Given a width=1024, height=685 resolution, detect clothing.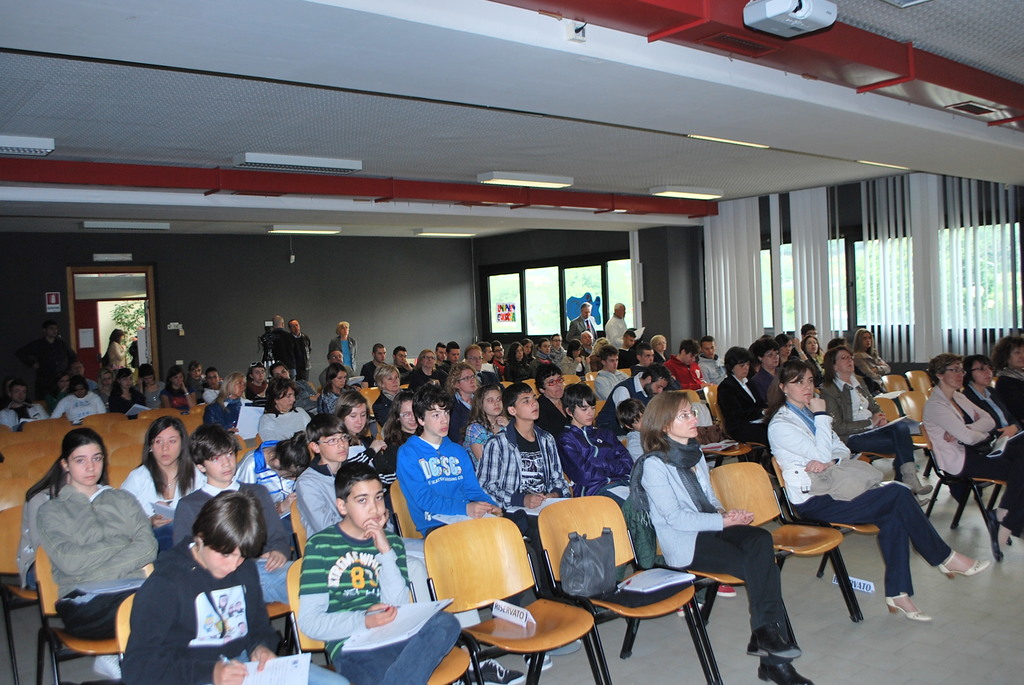
{"x1": 289, "y1": 457, "x2": 363, "y2": 534}.
